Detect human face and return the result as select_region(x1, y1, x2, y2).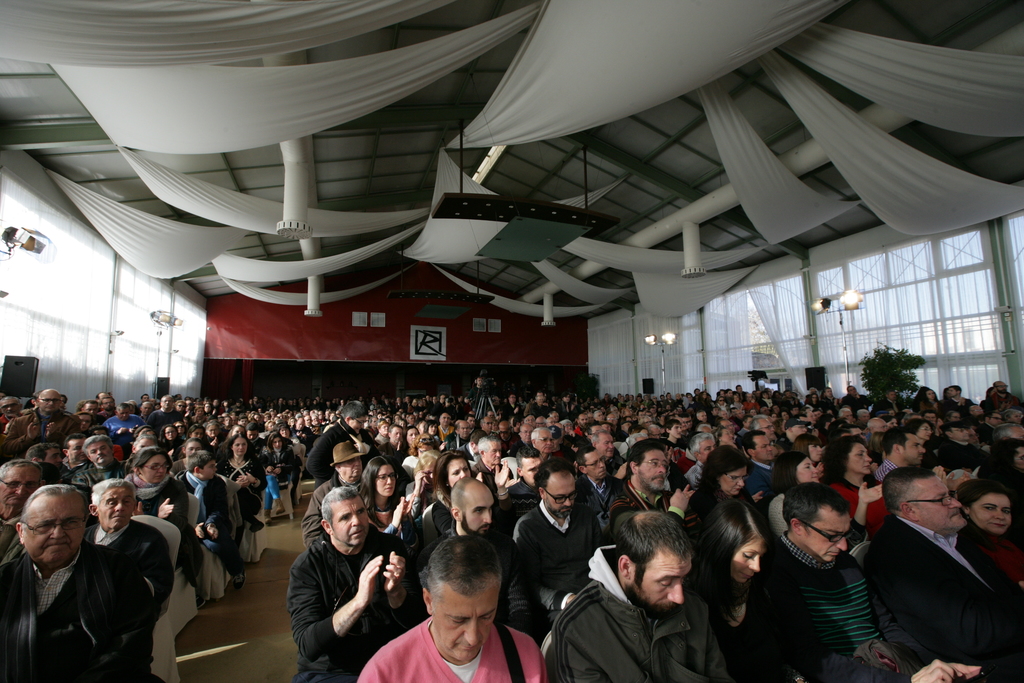
select_region(6, 467, 36, 501).
